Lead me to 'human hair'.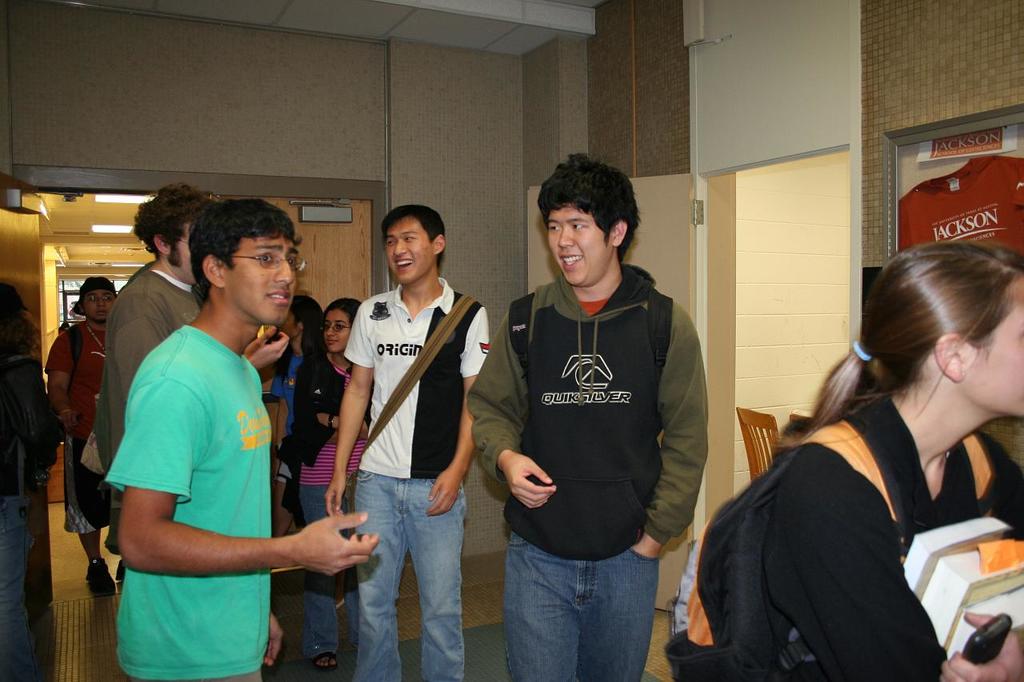
Lead to bbox=[192, 197, 303, 309].
